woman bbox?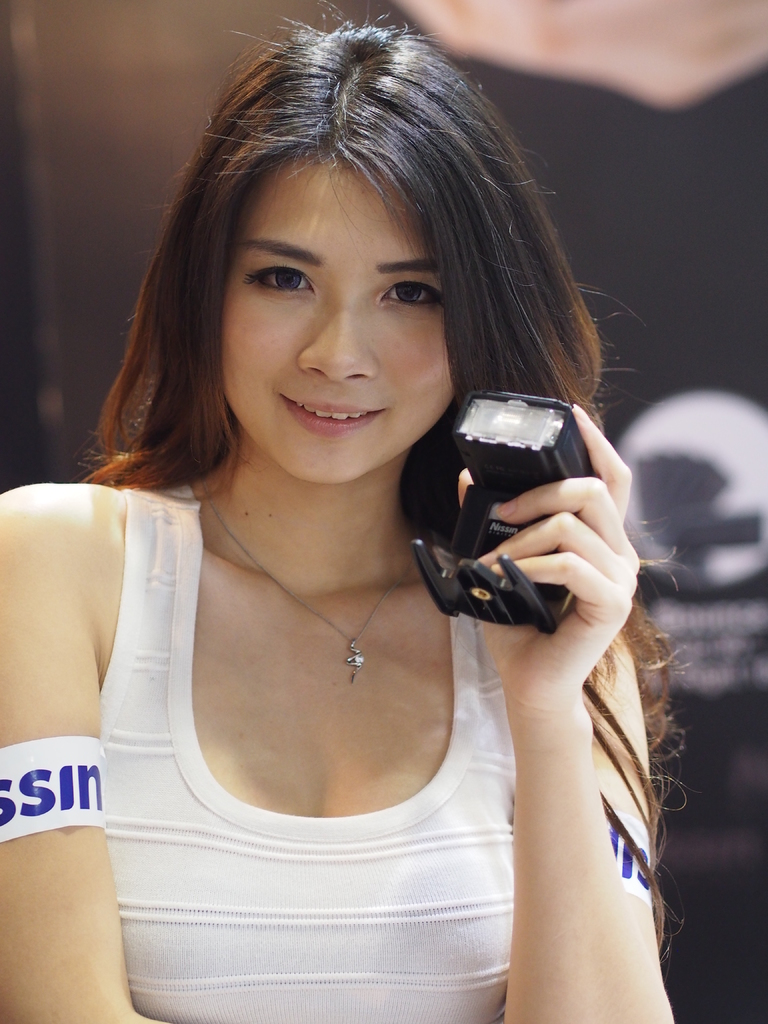
[0,0,693,1023]
